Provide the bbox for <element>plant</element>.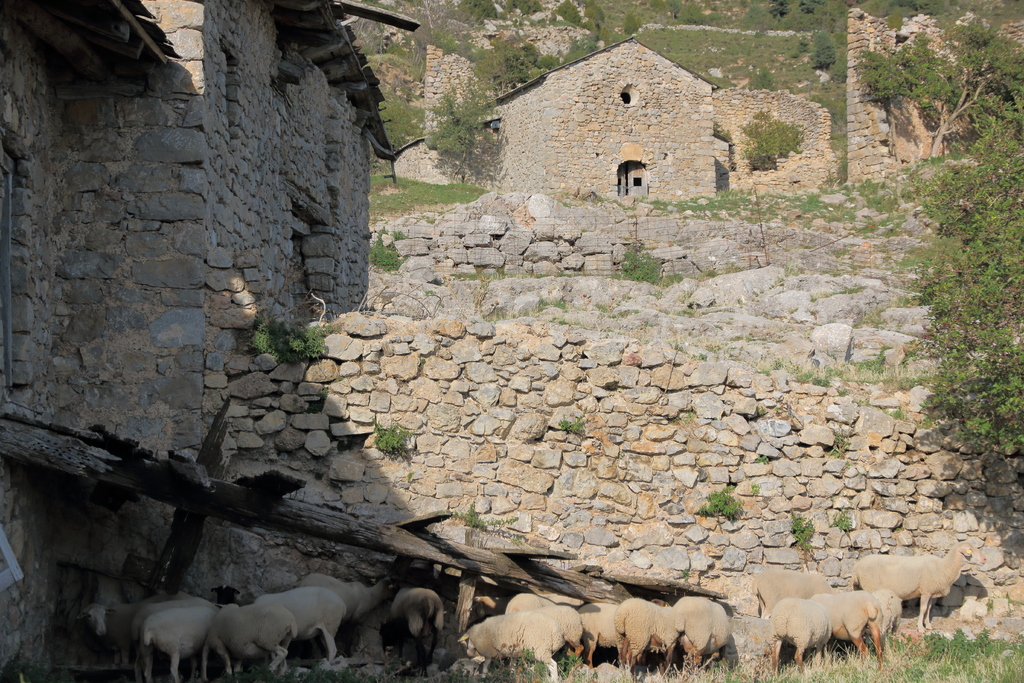
444/493/530/546.
